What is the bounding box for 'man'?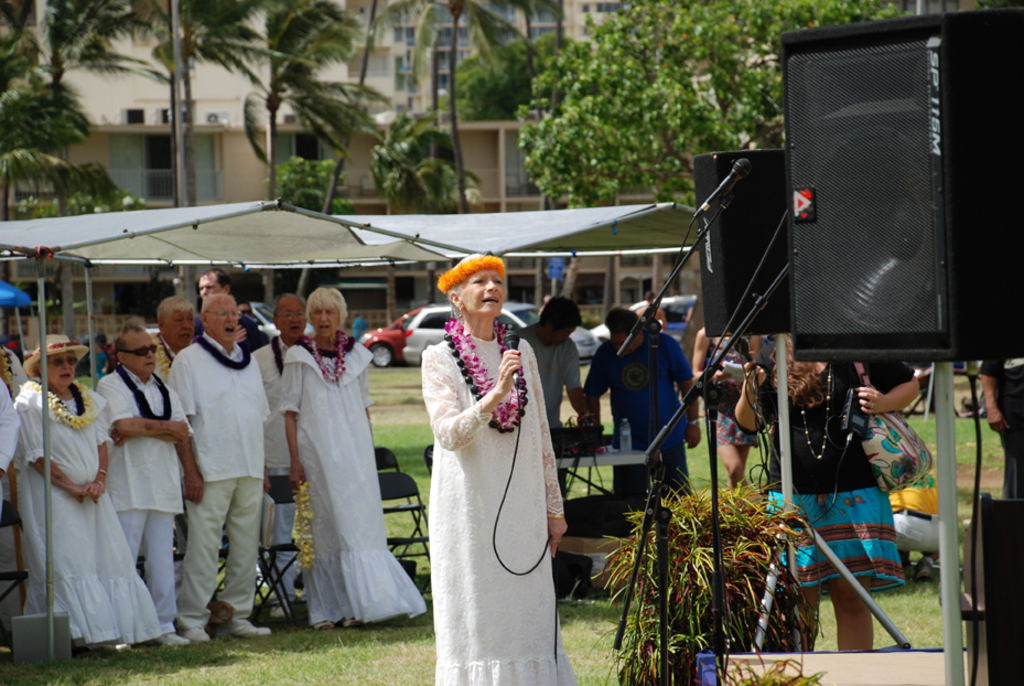
[157, 278, 270, 633].
